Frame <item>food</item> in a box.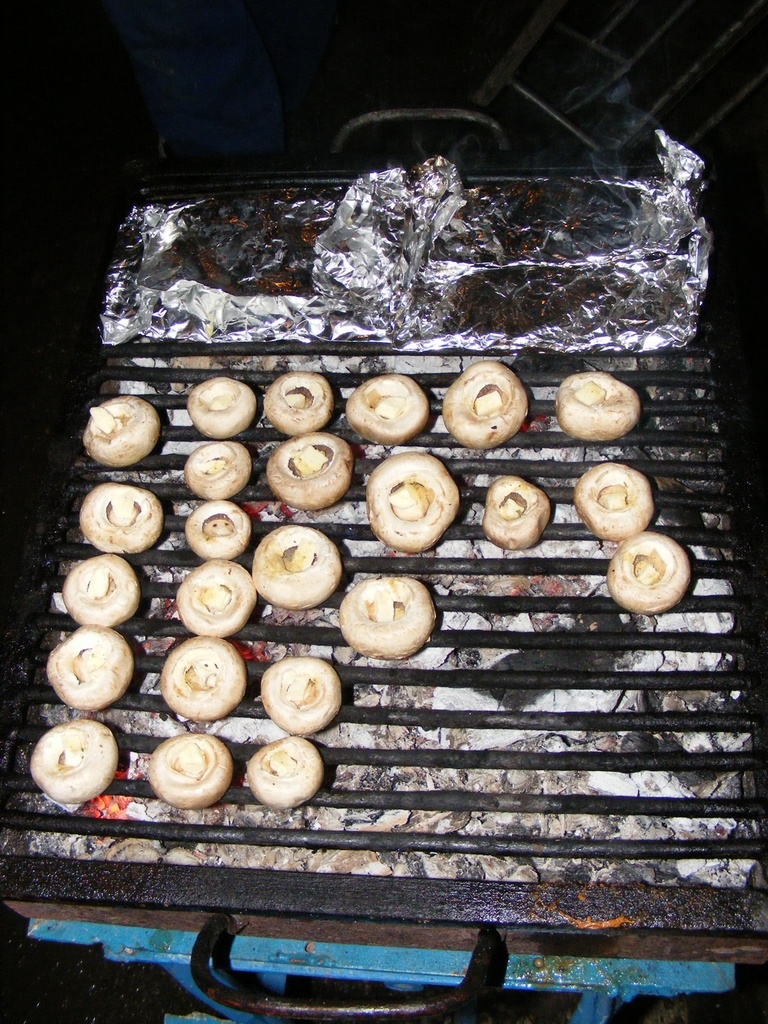
[80, 480, 167, 556].
